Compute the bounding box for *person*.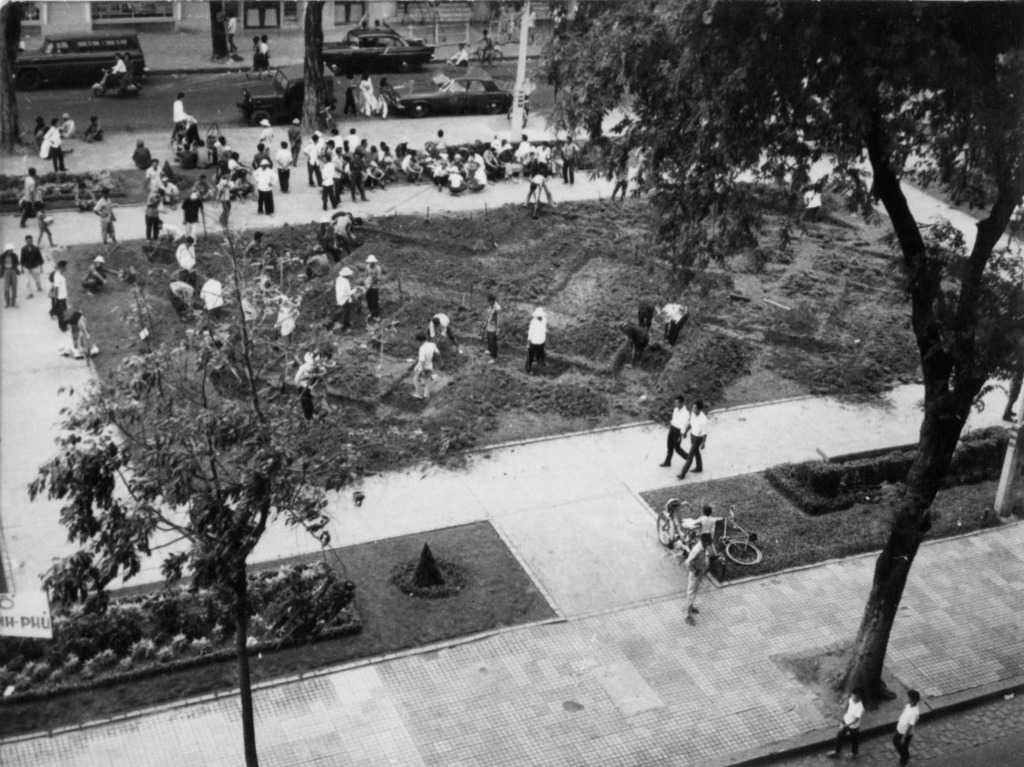
bbox=[411, 329, 439, 398].
